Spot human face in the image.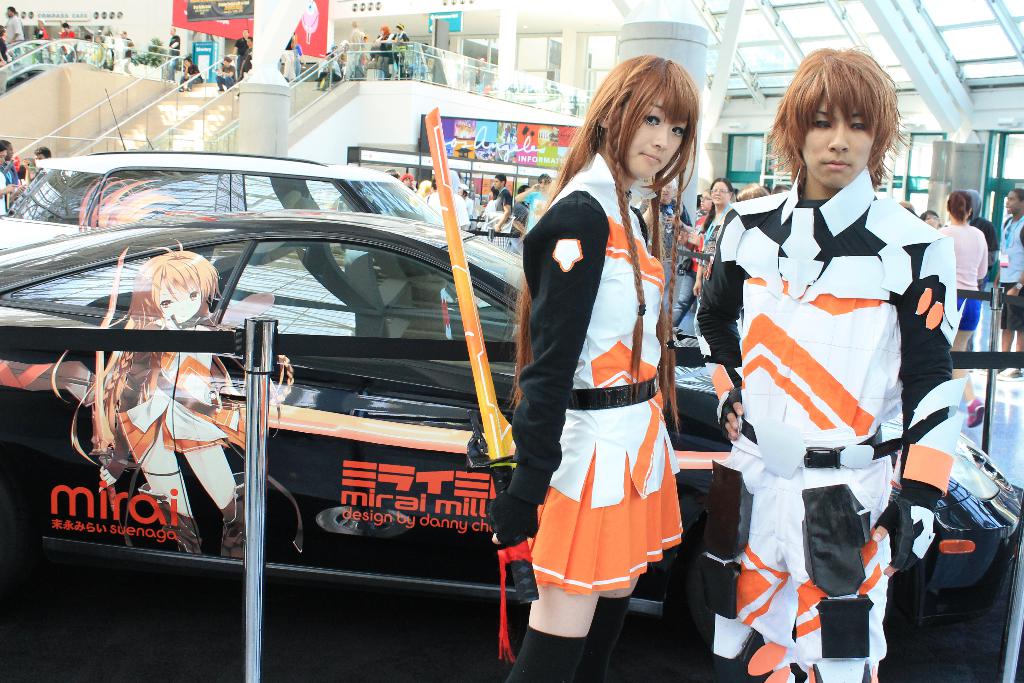
human face found at 712/183/732/205.
